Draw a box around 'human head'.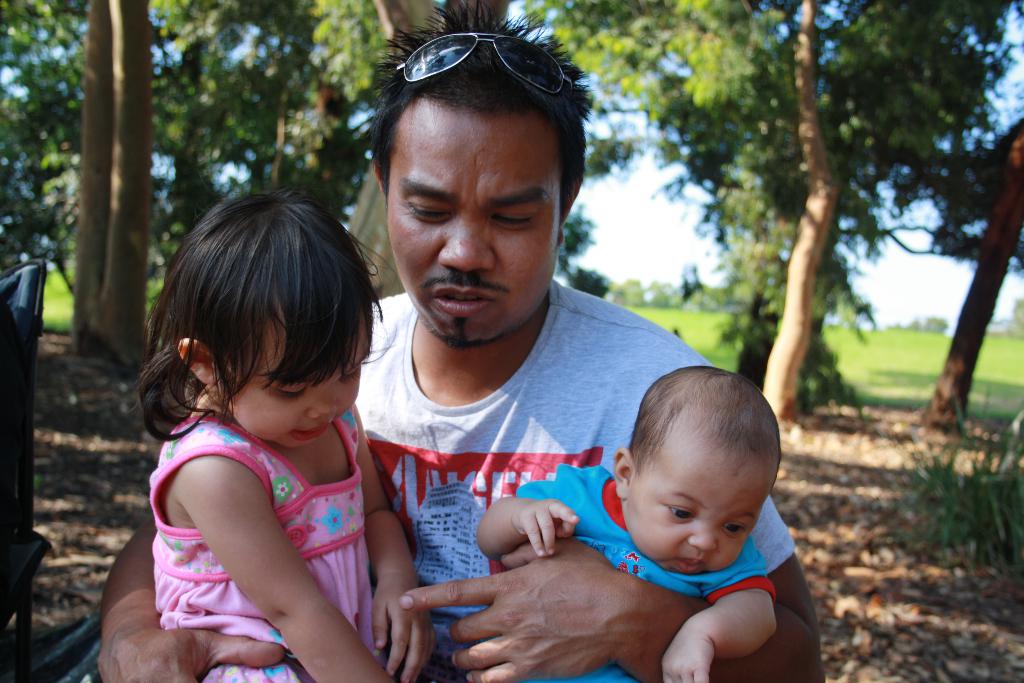
crop(141, 186, 378, 450).
